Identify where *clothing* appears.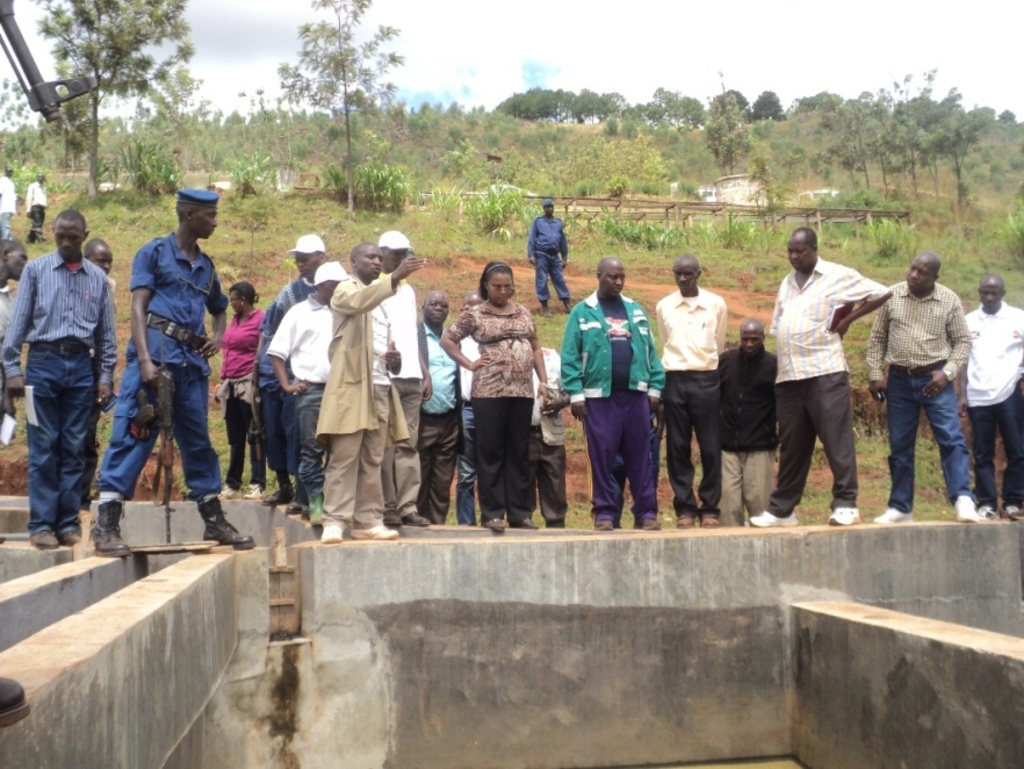
Appears at Rect(96, 237, 211, 506).
